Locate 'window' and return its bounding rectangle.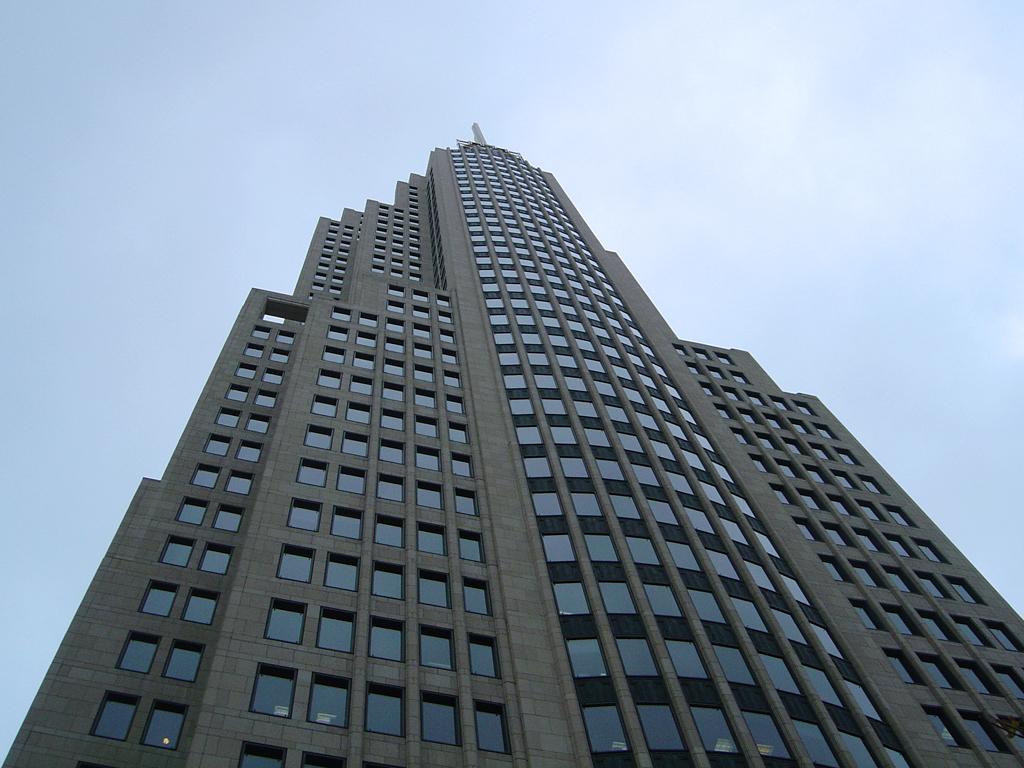
locate(553, 425, 580, 450).
